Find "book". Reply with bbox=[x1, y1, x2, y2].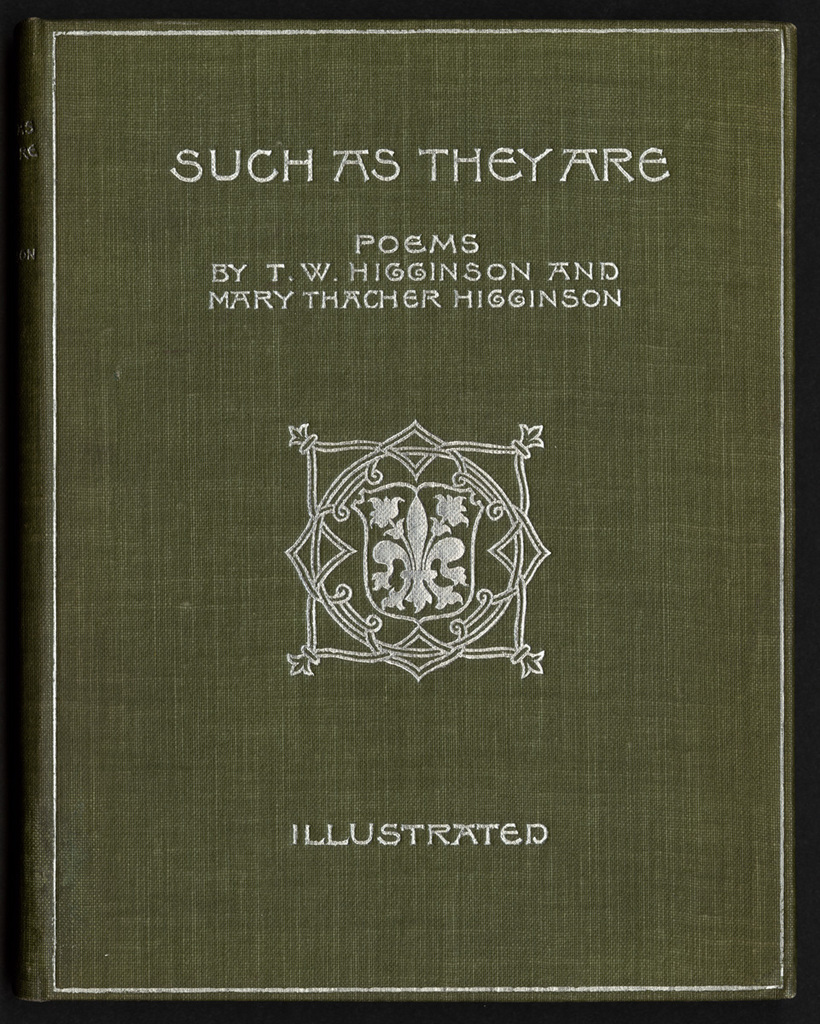
bbox=[18, 14, 794, 1000].
